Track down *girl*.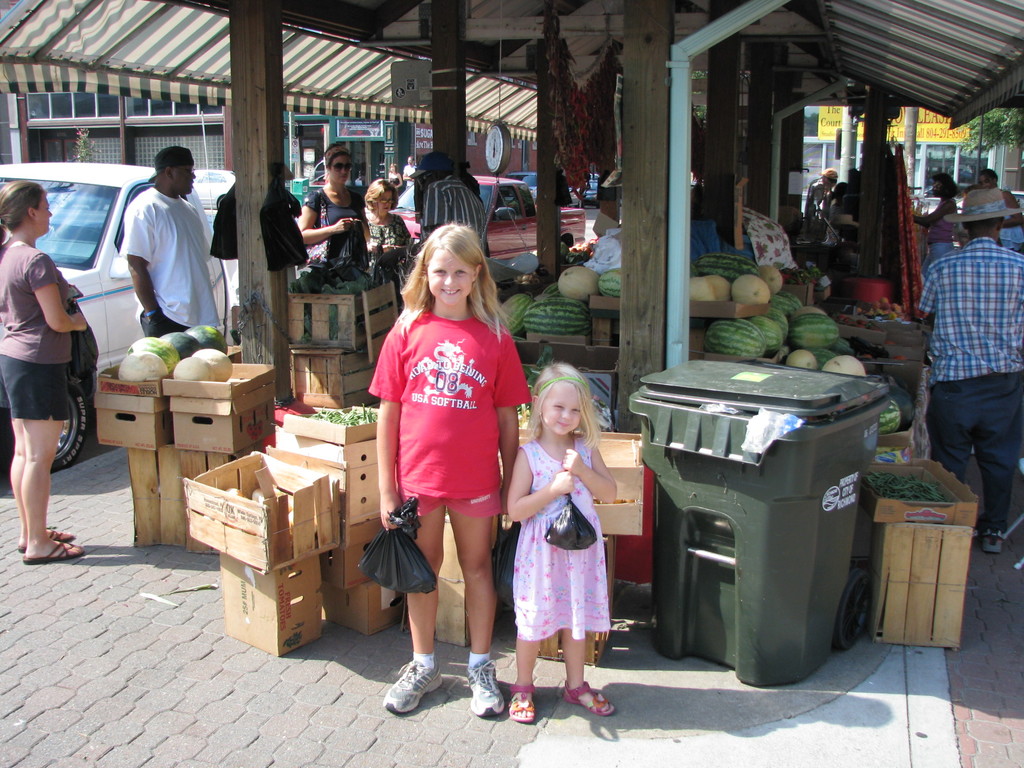
Tracked to <box>359,228,529,715</box>.
